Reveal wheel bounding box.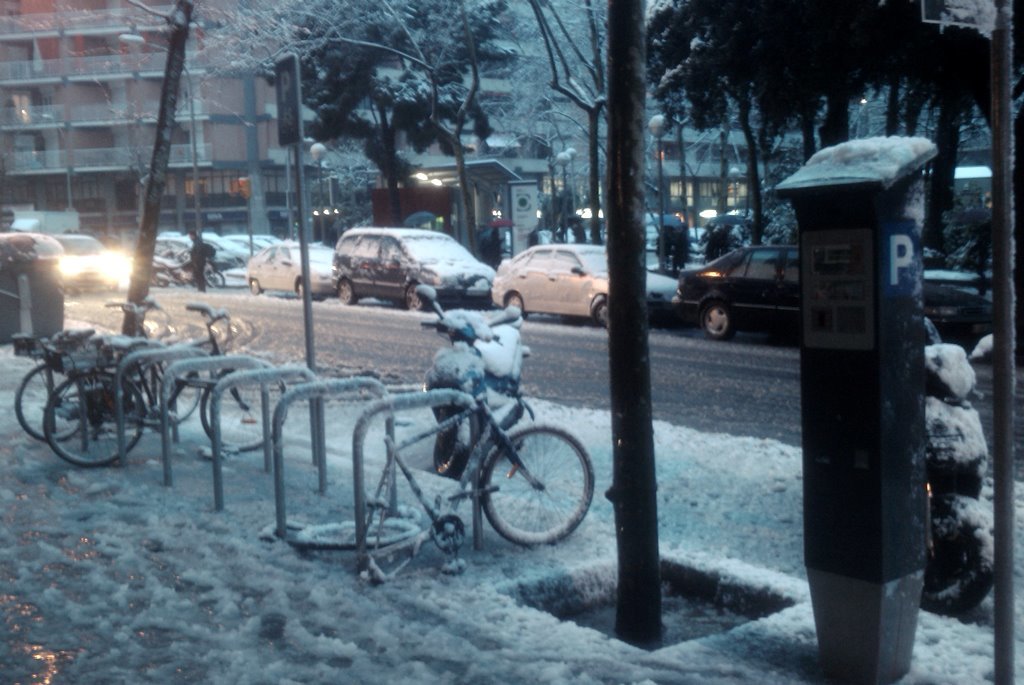
Revealed: (591, 299, 609, 327).
